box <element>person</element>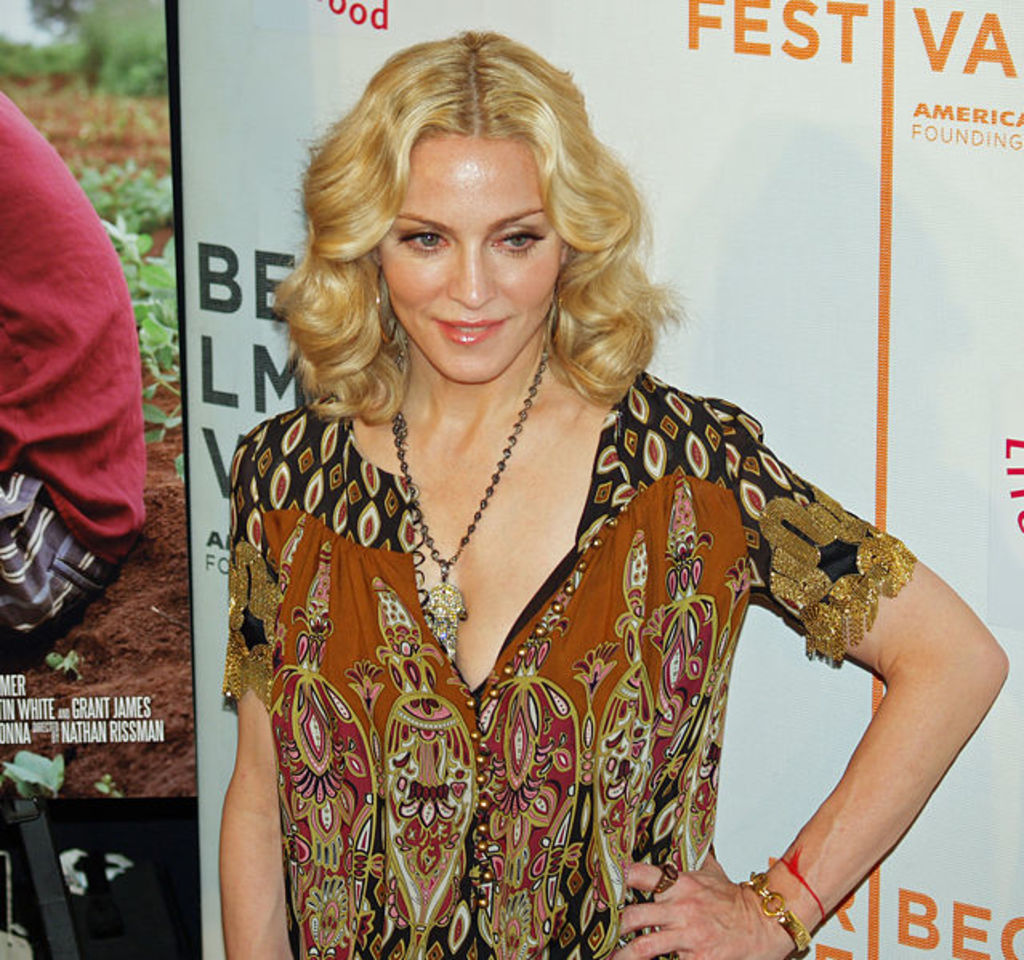
left=0, top=95, right=149, bottom=670
